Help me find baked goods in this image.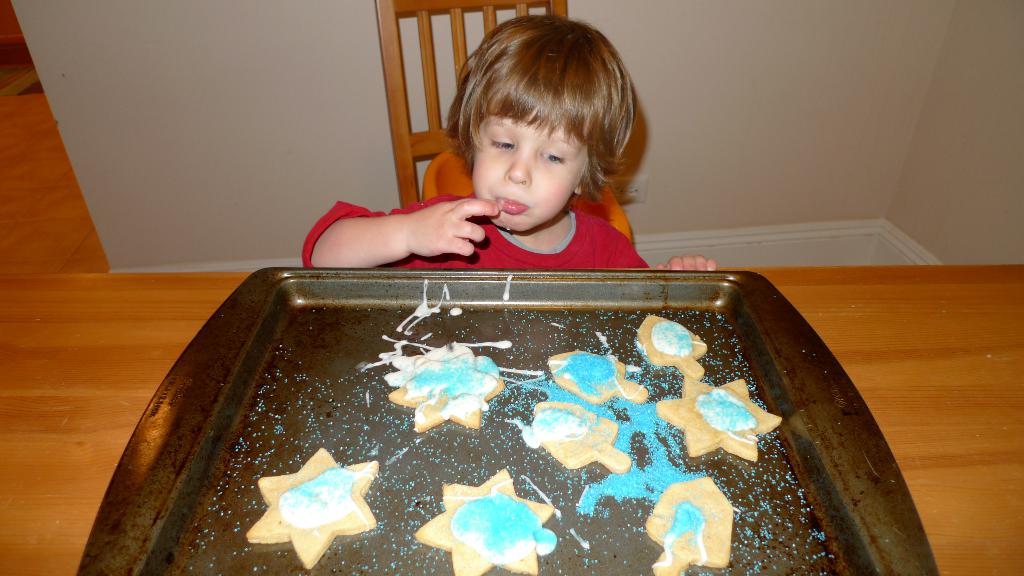
Found it: 643:473:740:575.
